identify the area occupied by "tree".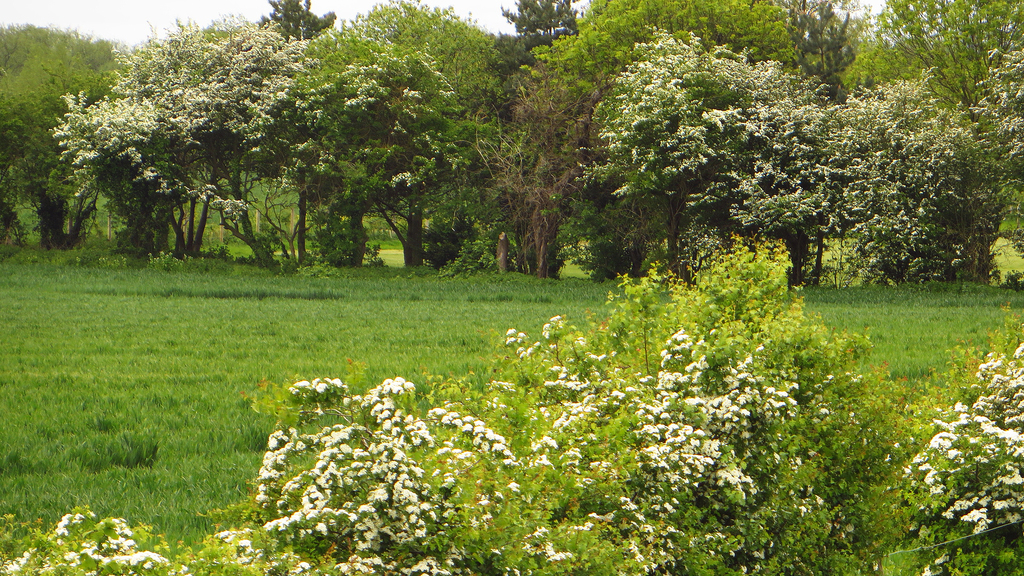
Area: box=[265, 0, 518, 254].
